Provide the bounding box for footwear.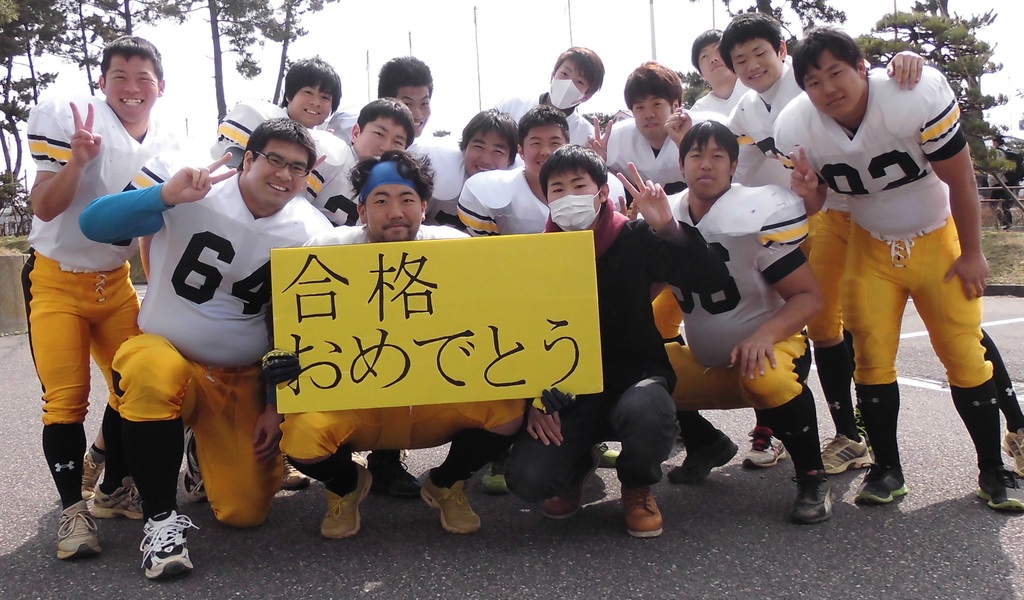
box=[278, 453, 314, 492].
